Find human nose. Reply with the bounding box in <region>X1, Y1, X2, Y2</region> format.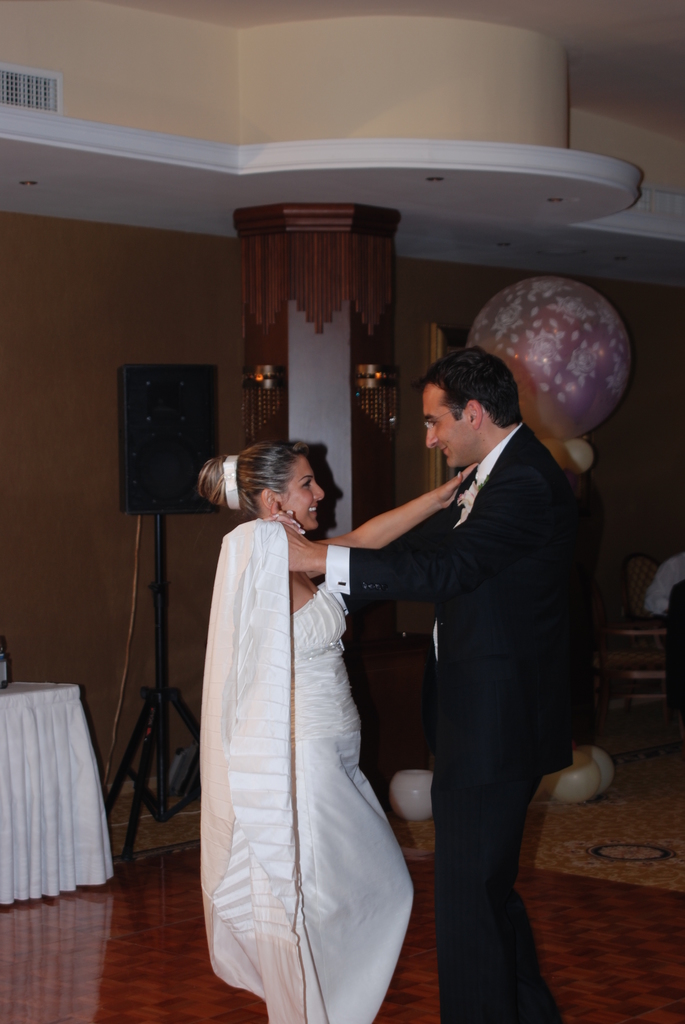
<region>424, 422, 439, 452</region>.
